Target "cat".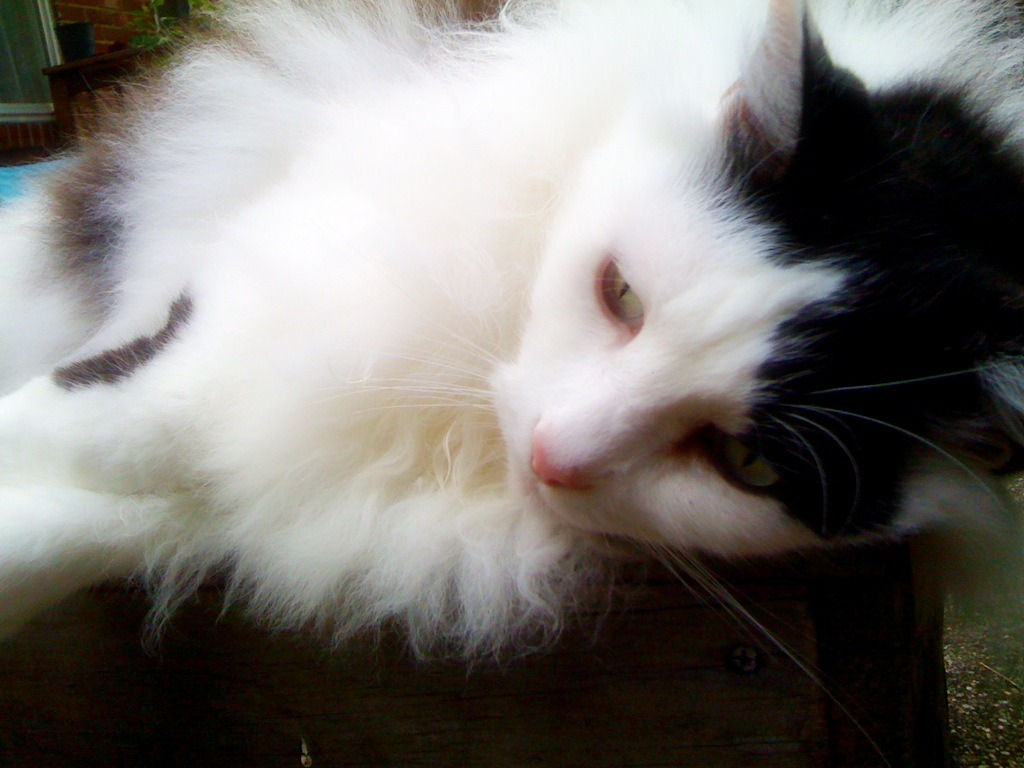
Target region: select_region(0, 0, 1023, 751).
